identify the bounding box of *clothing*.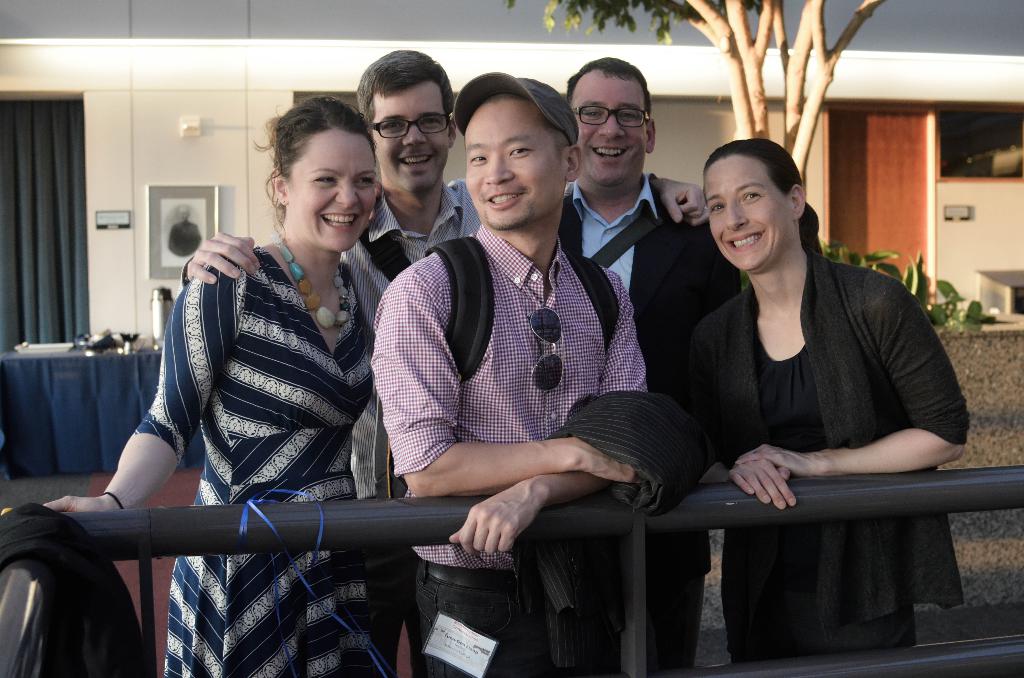
<bbox>705, 252, 968, 670</bbox>.
